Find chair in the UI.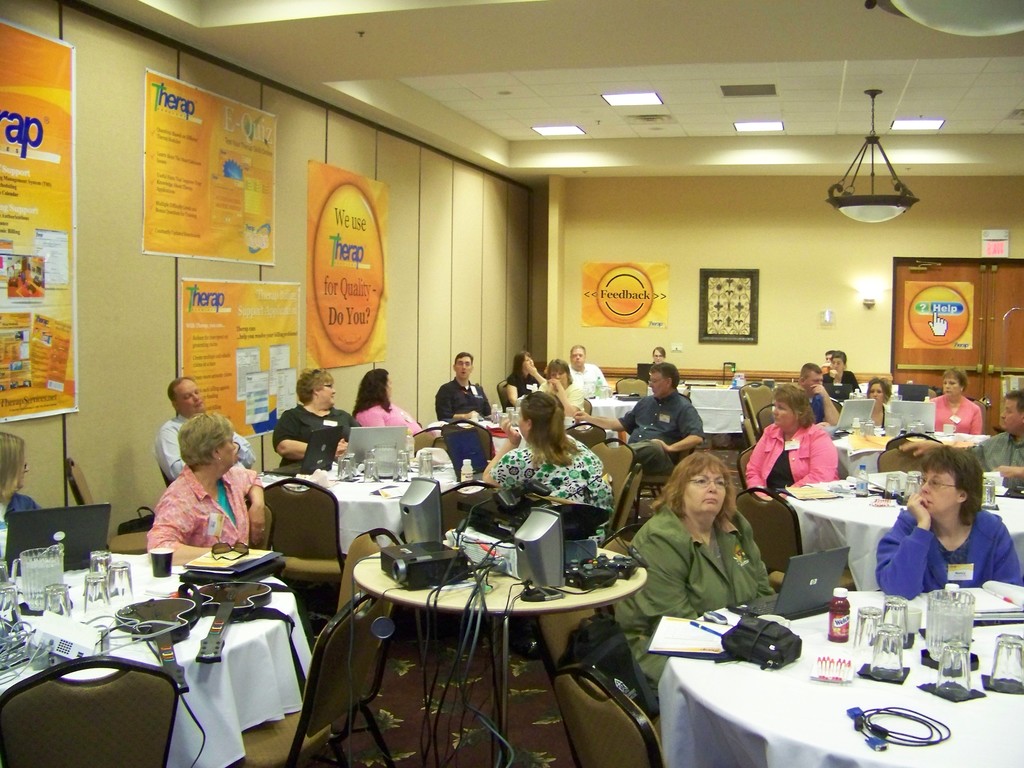
UI element at l=497, t=376, r=507, b=408.
